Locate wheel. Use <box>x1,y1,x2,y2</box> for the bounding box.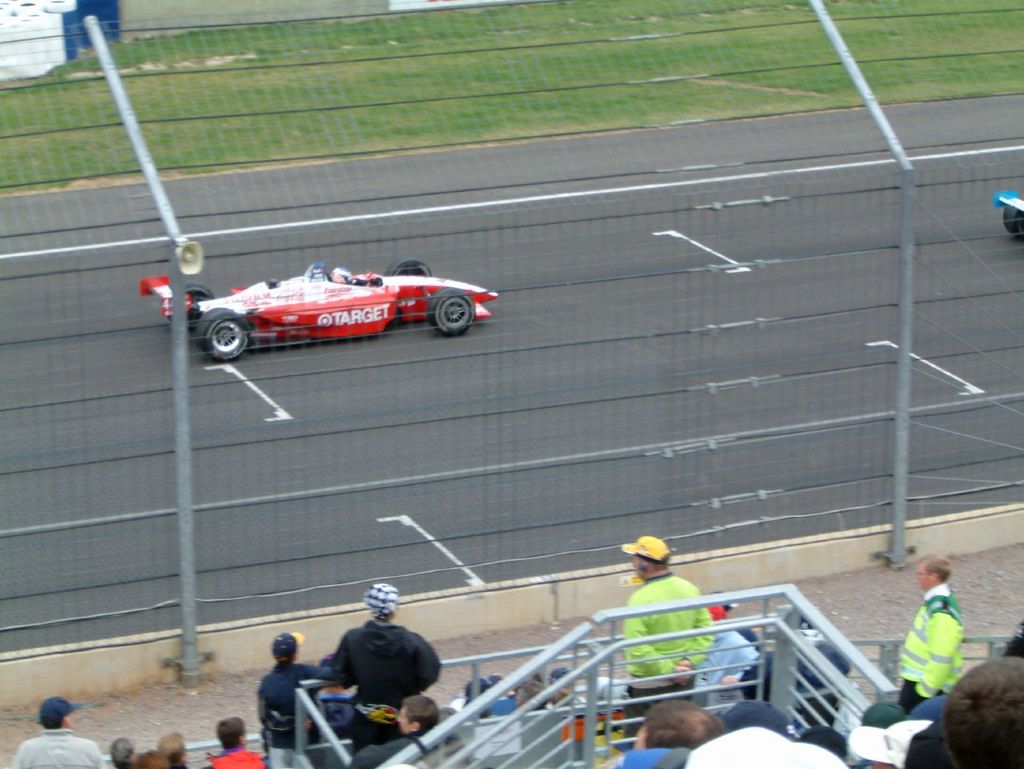
<box>167,280,221,326</box>.
